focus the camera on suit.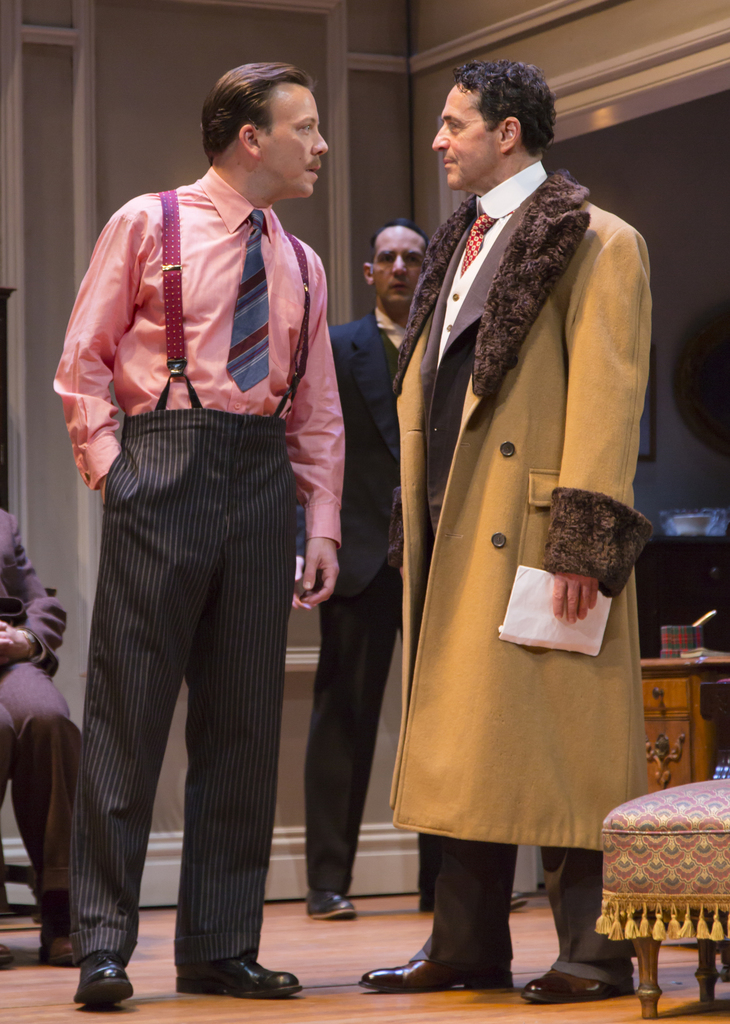
Focus region: [left=0, top=510, right=93, bottom=911].
